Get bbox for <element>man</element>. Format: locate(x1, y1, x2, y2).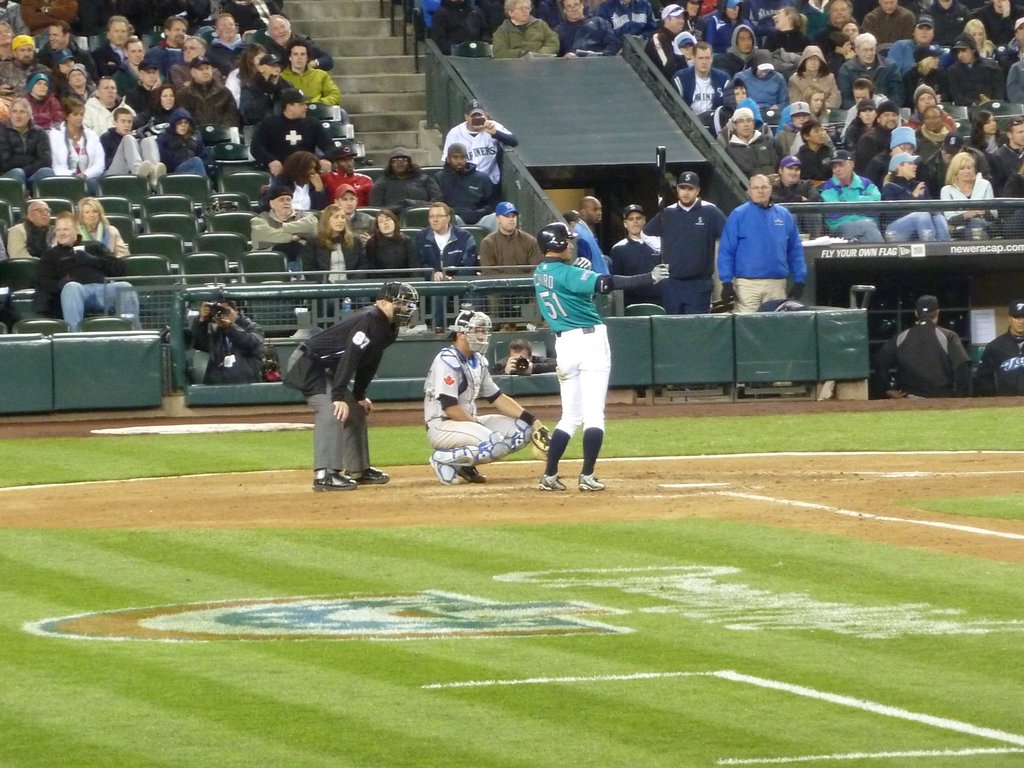
locate(863, 0, 919, 42).
